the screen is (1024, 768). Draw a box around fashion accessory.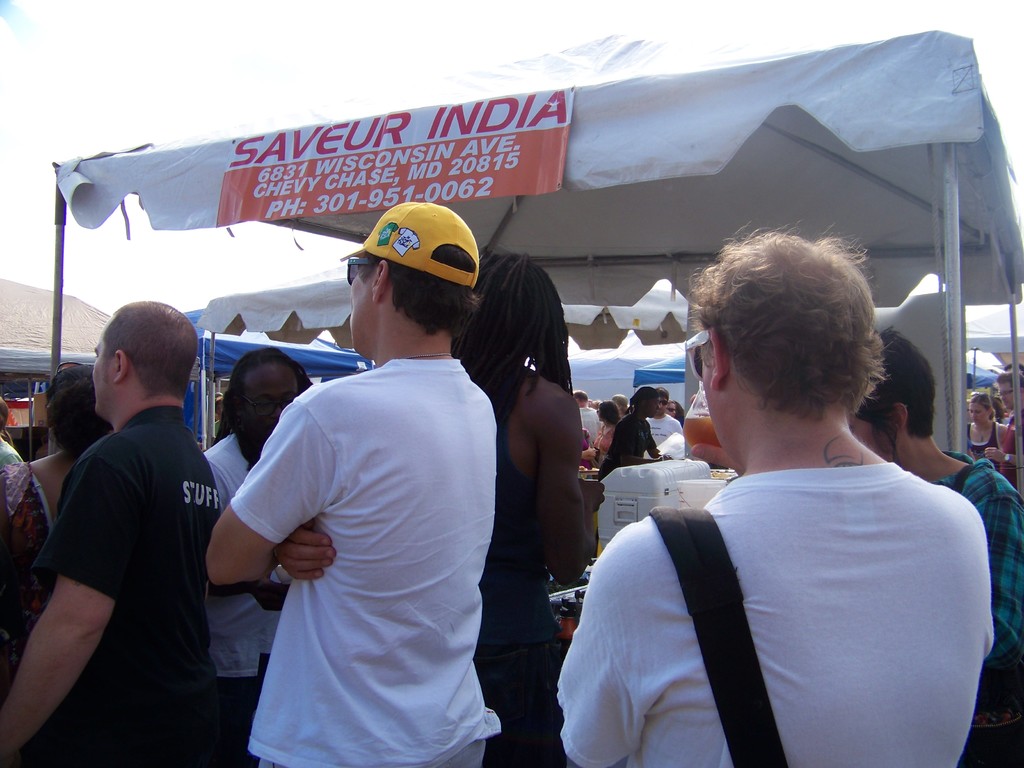
BBox(340, 198, 482, 289).
